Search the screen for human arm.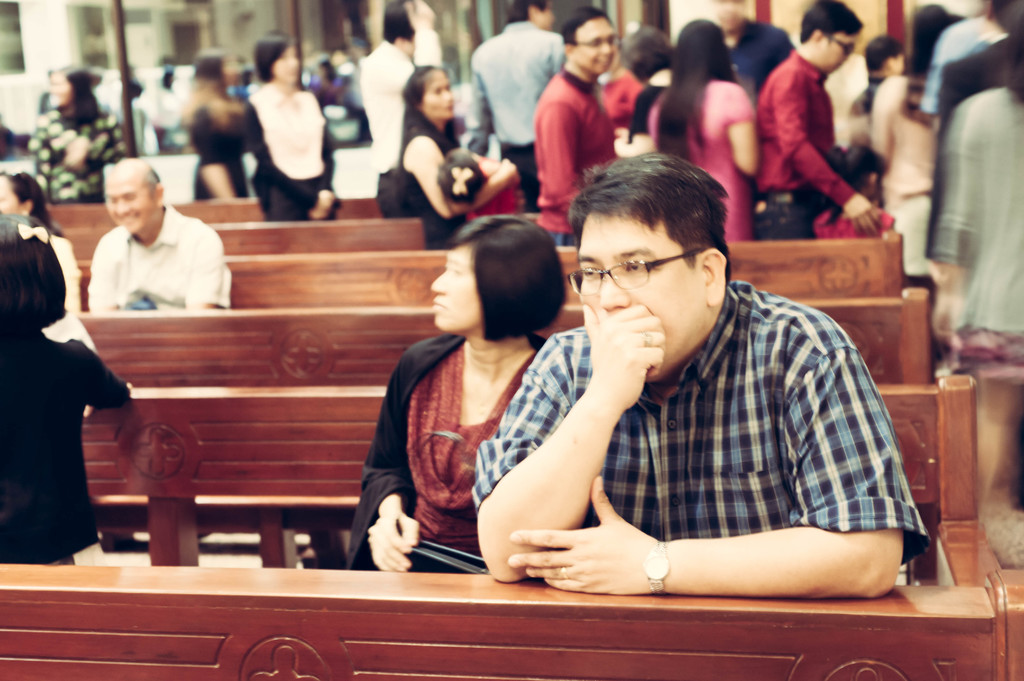
Found at bbox(406, 134, 519, 216).
